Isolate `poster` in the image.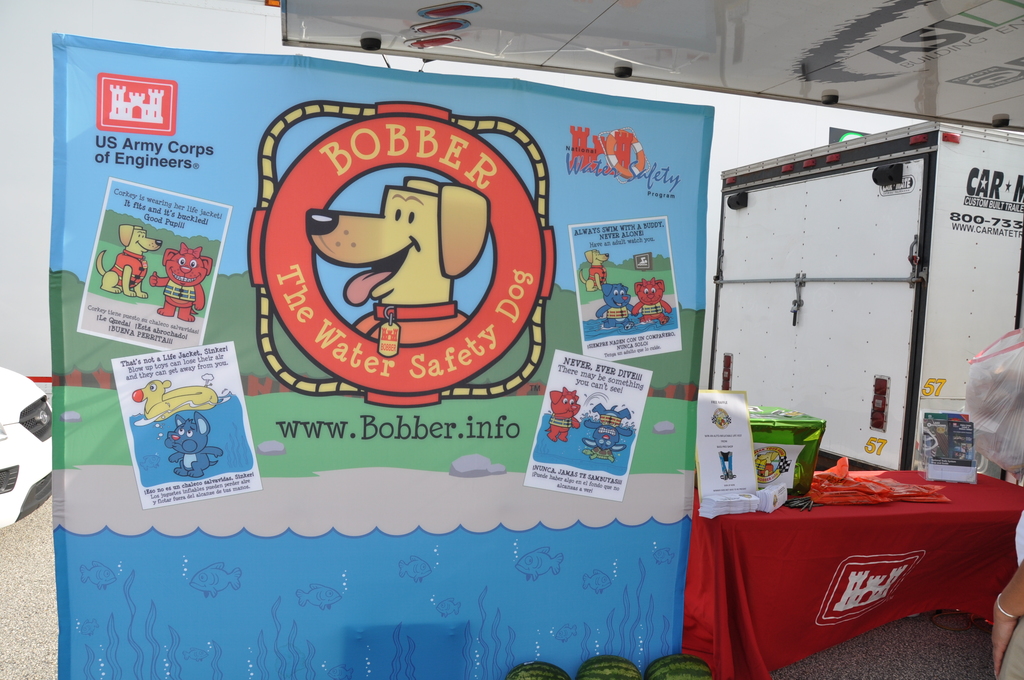
Isolated region: 572,218,680,355.
